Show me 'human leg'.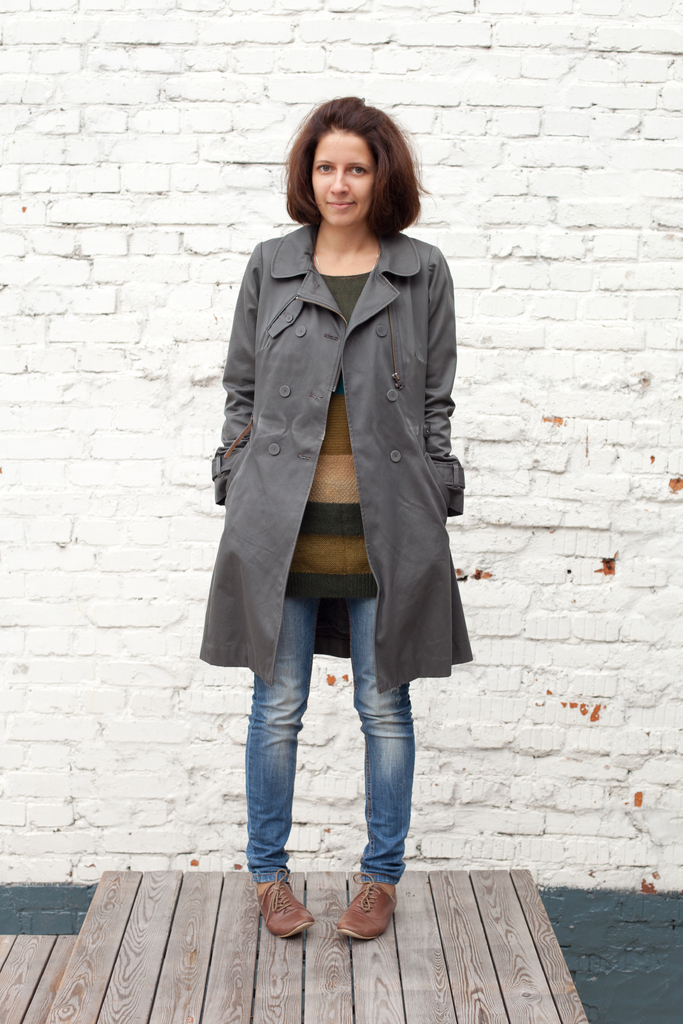
'human leg' is here: select_region(240, 591, 317, 937).
